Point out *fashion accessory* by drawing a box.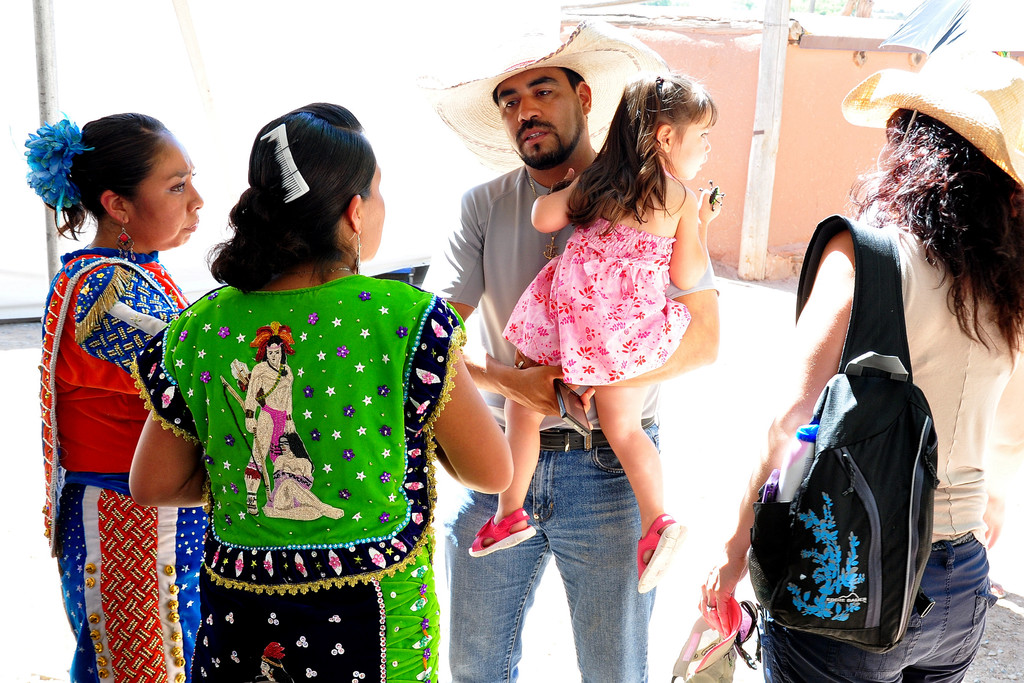
{"x1": 414, "y1": 17, "x2": 671, "y2": 173}.
